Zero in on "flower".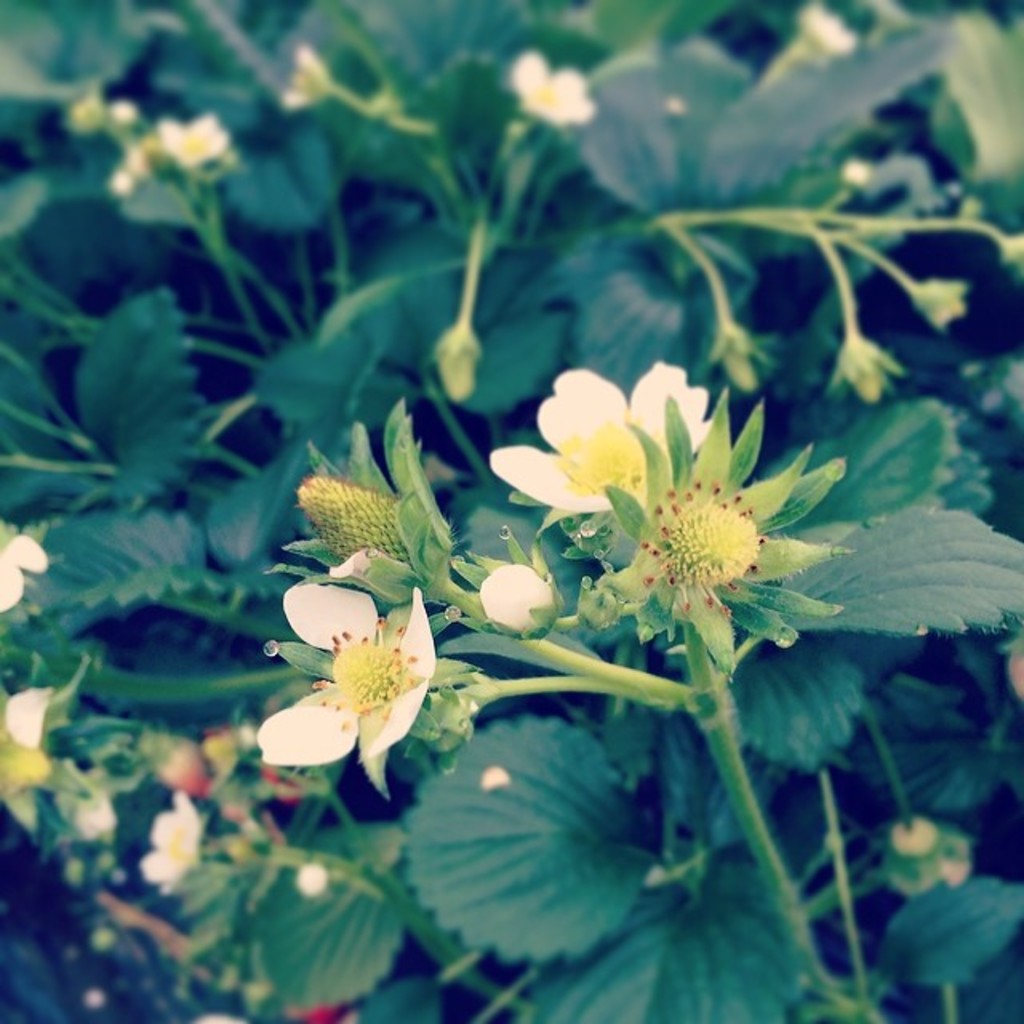
Zeroed in: 435 530 570 643.
